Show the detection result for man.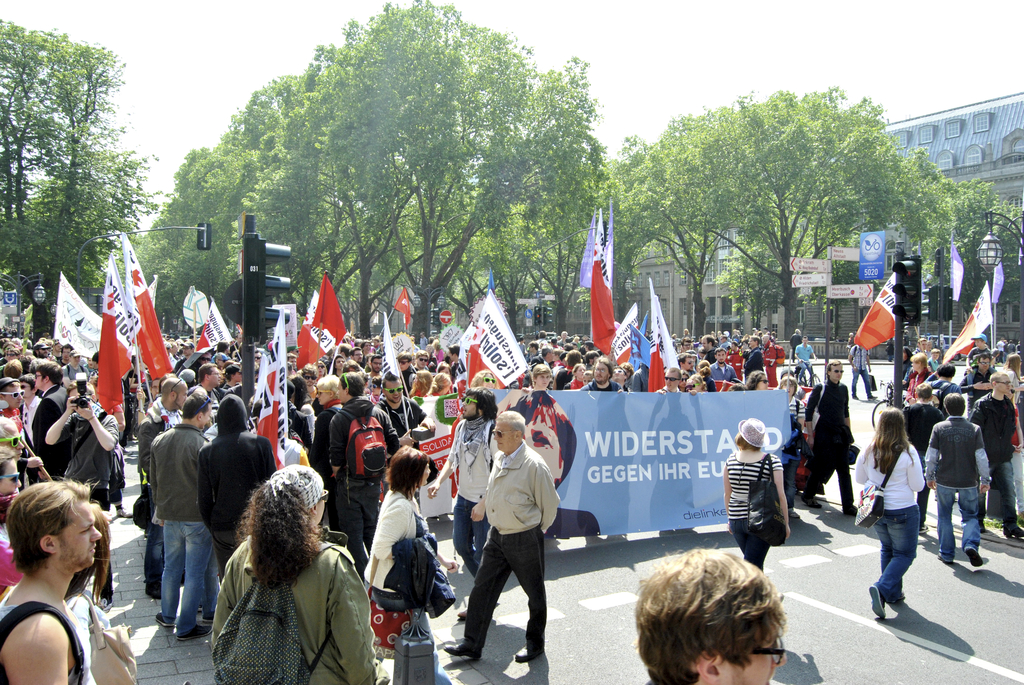
0 480 99 684.
